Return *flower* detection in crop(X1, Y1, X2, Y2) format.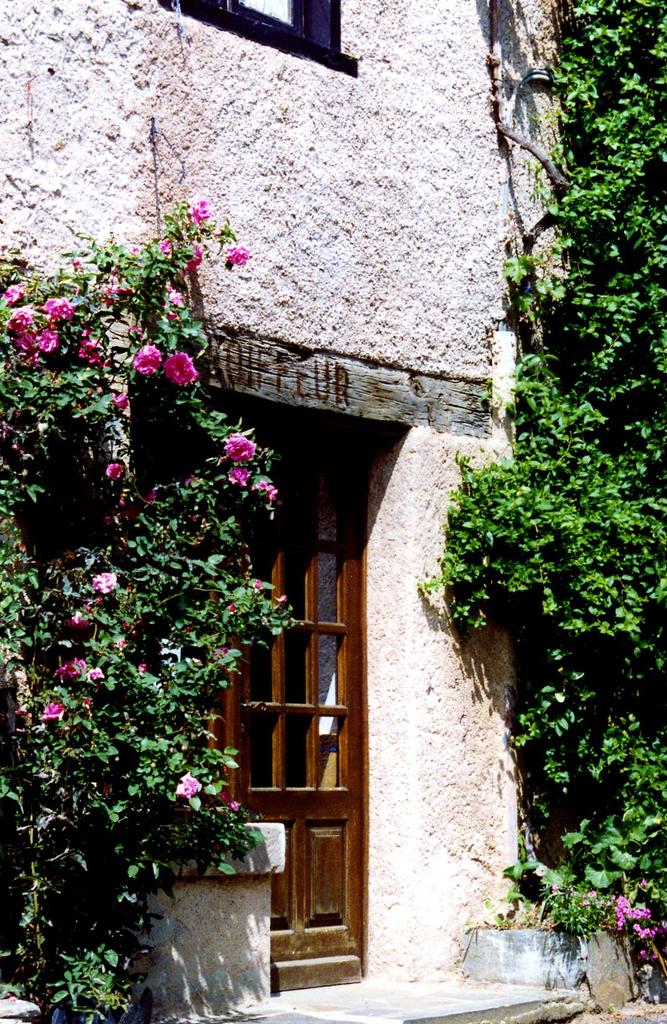
crop(163, 354, 198, 381).
